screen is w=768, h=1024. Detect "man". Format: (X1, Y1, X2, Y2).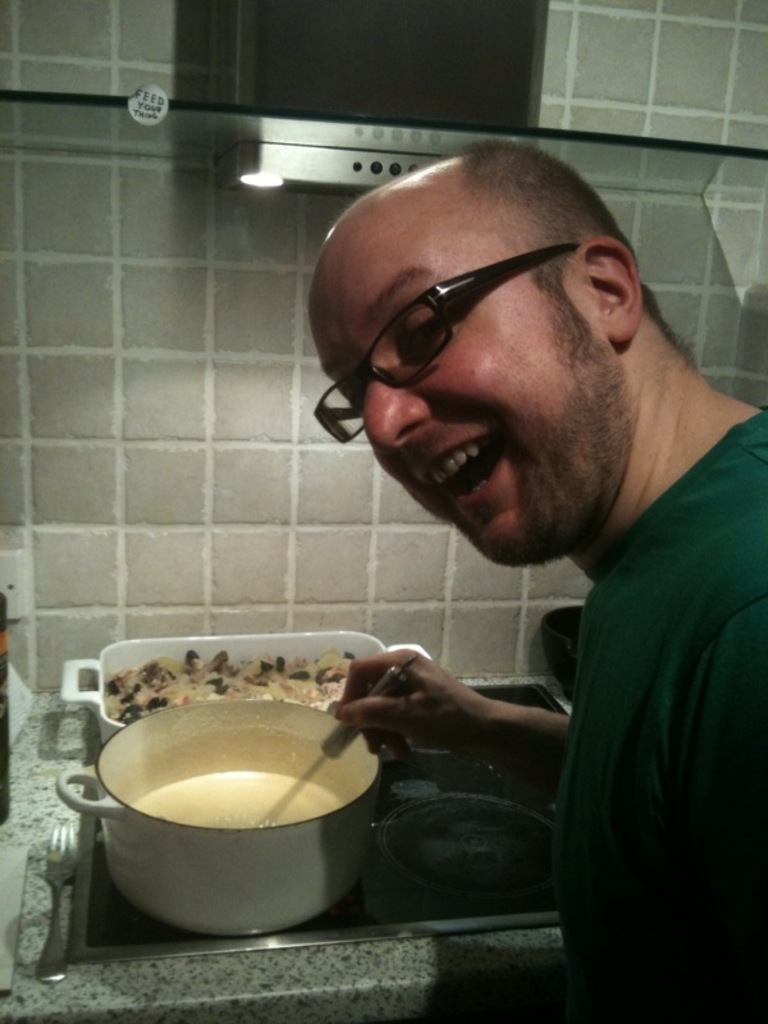
(334, 138, 767, 1016).
